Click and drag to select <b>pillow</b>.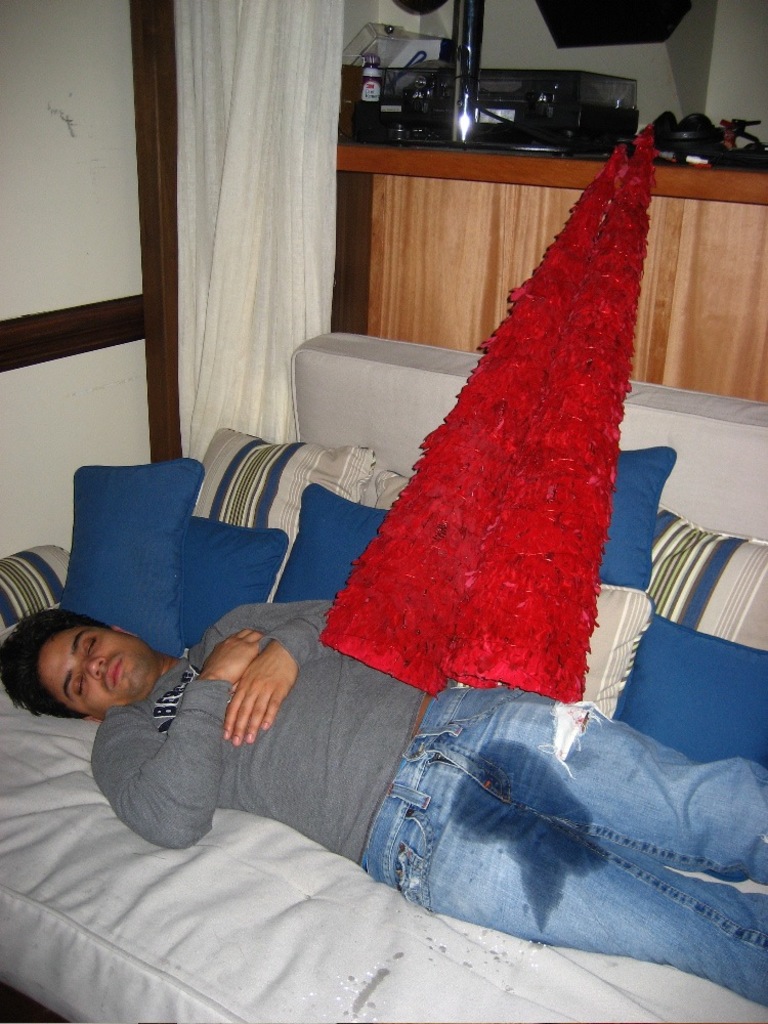
Selection: bbox=(587, 450, 680, 587).
